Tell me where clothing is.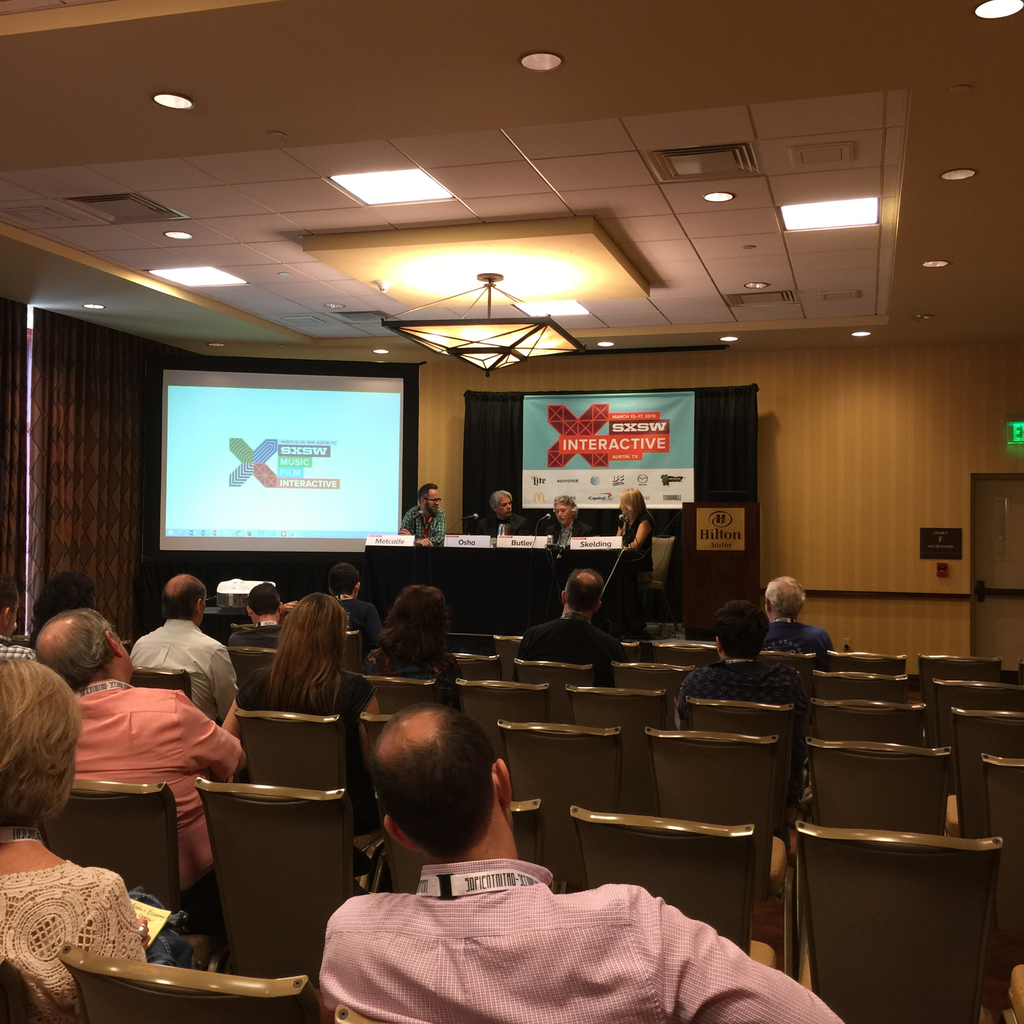
clothing is at <box>0,627,35,664</box>.
